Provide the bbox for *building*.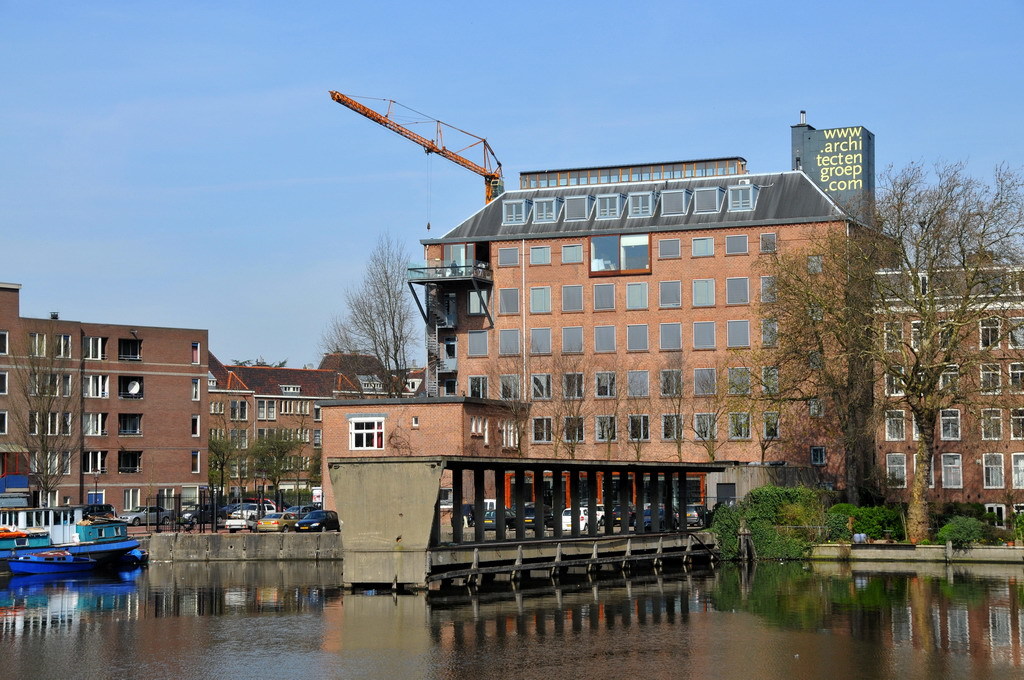
pyautogui.locateOnScreen(312, 395, 535, 512).
